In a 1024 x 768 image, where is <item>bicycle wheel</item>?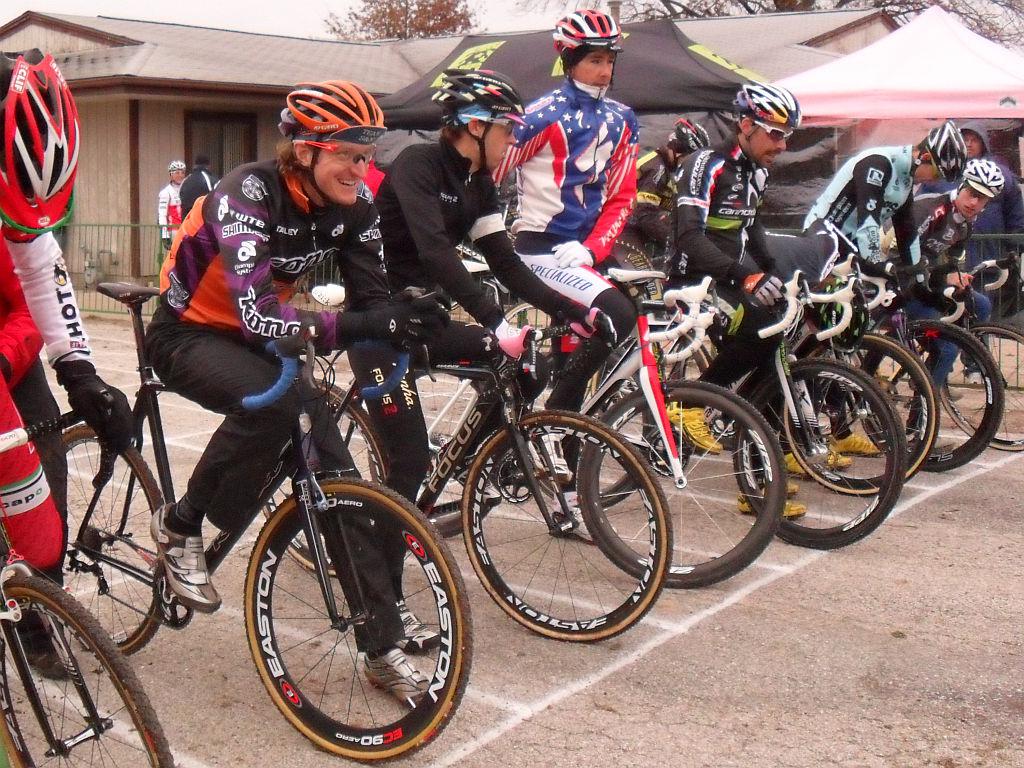
(x1=810, y1=331, x2=949, y2=508).
